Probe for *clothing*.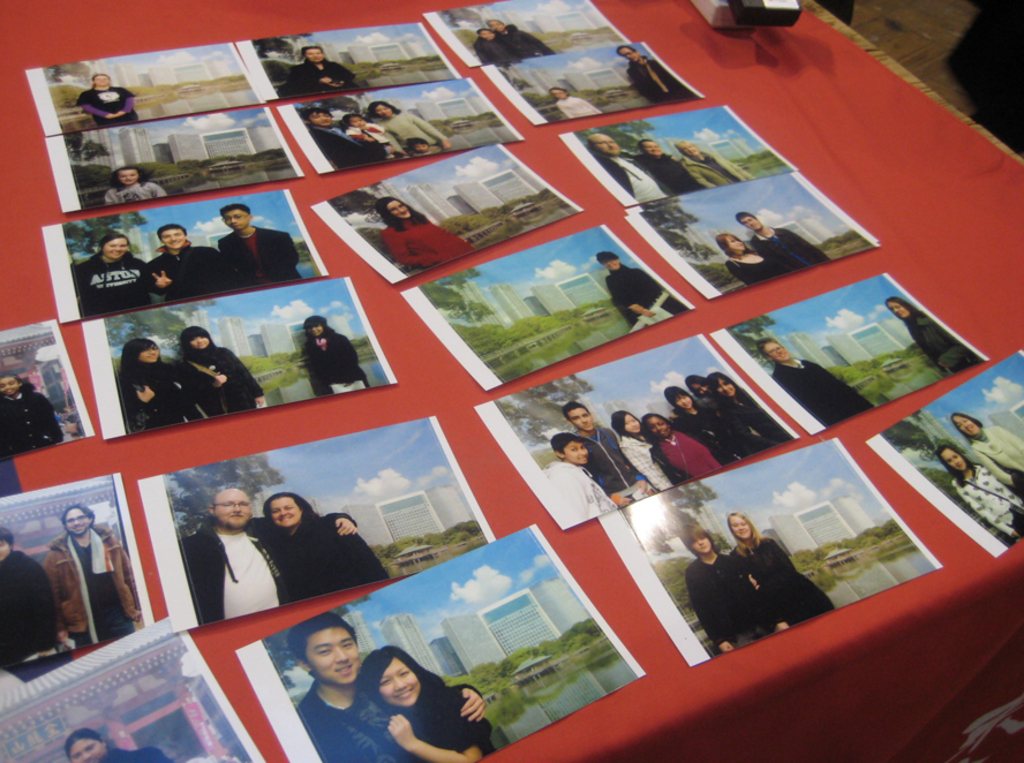
Probe result: <region>171, 341, 265, 421</region>.
